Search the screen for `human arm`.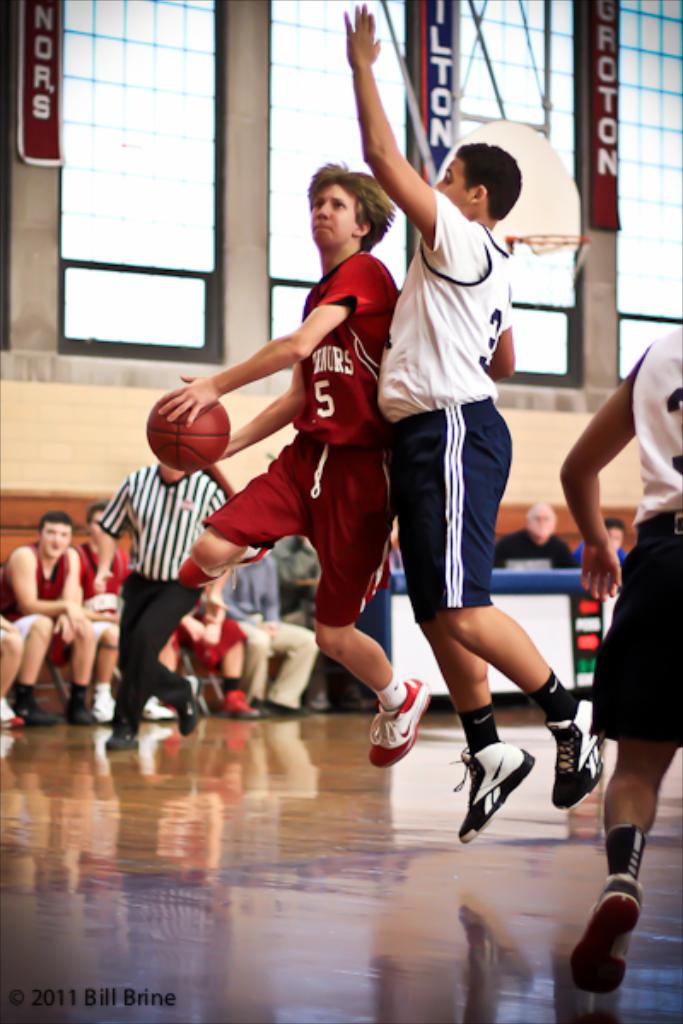
Found at Rect(470, 314, 534, 382).
